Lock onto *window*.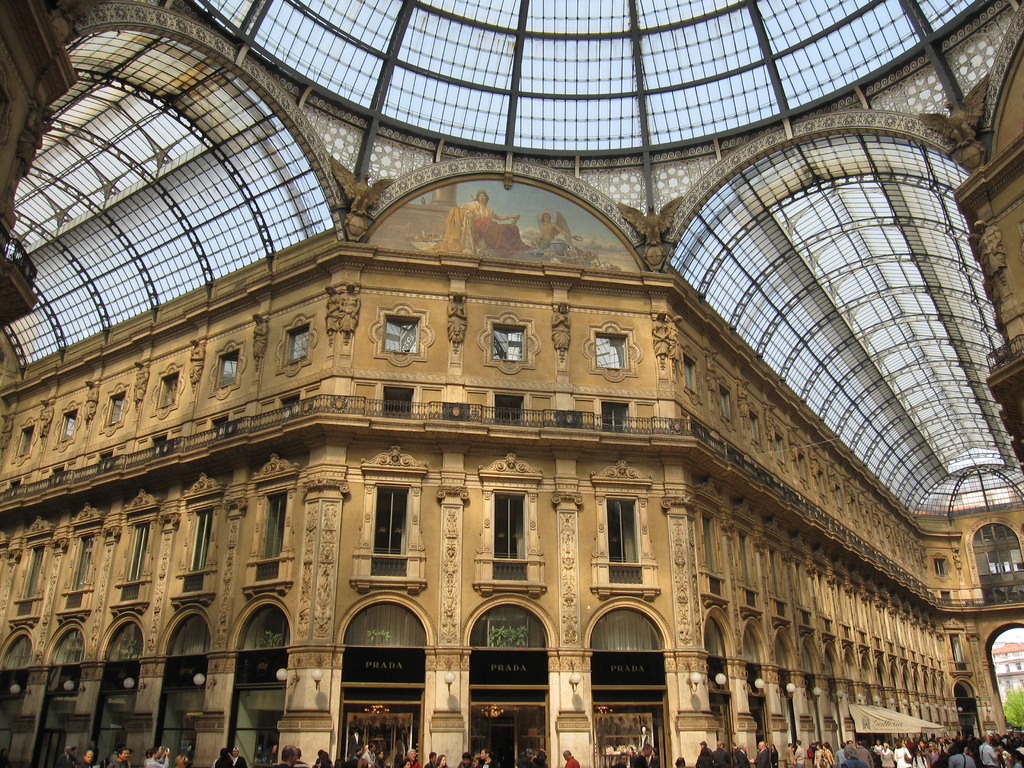
Locked: [left=792, top=444, right=811, bottom=490].
